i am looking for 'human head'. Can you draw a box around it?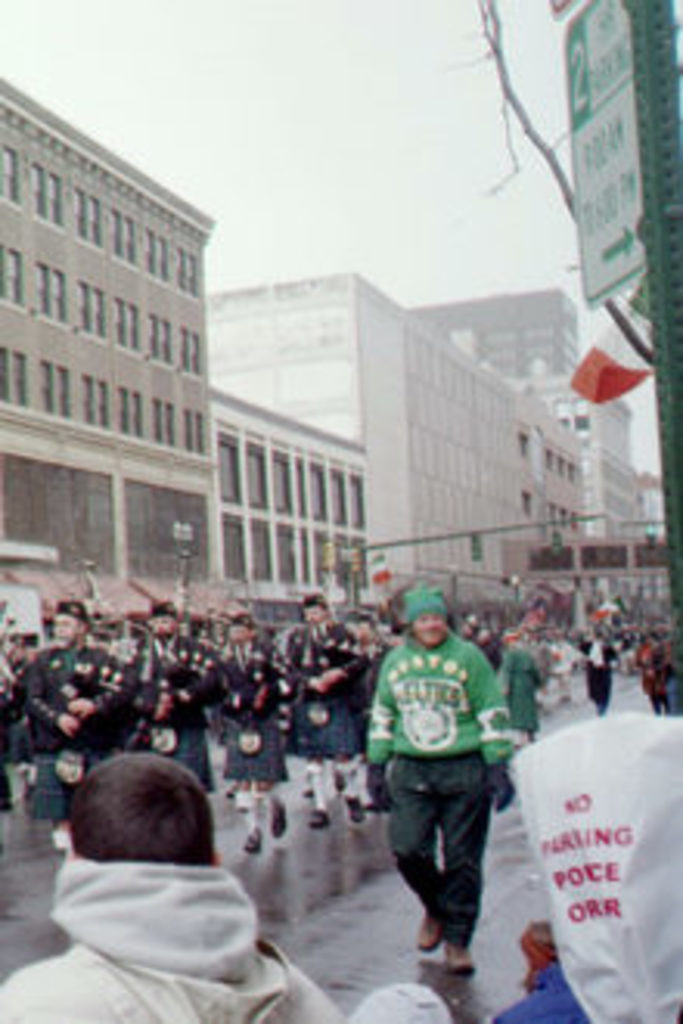
Sure, the bounding box is left=301, top=590, right=329, bottom=624.
